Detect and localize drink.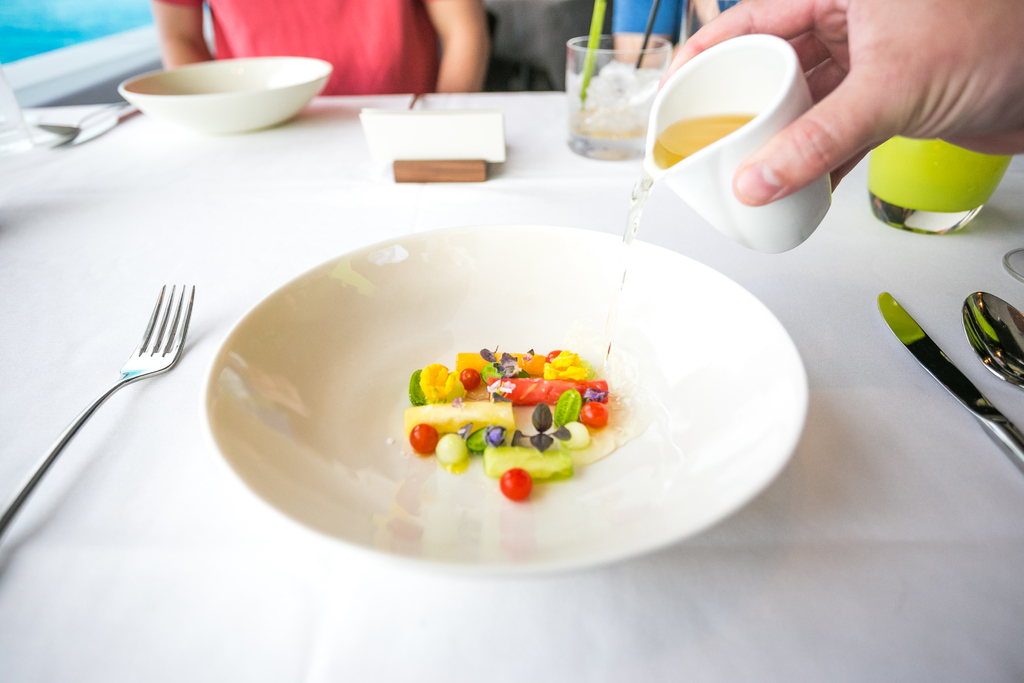
Localized at Rect(573, 113, 754, 468).
